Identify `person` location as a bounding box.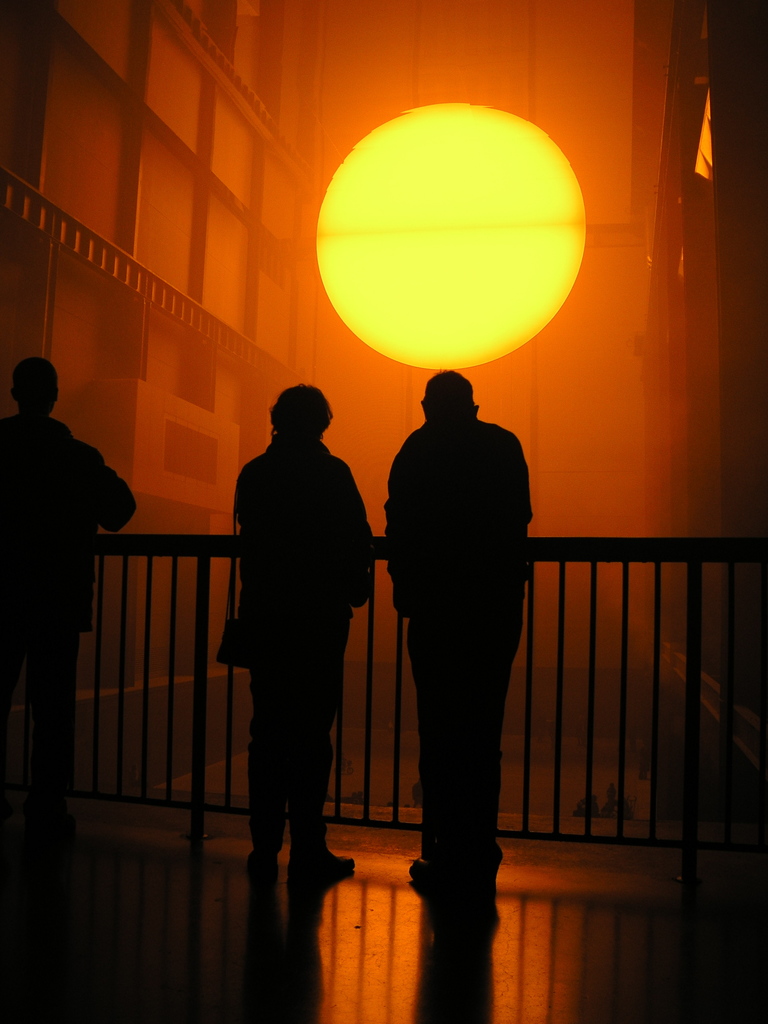
rect(2, 354, 147, 924).
